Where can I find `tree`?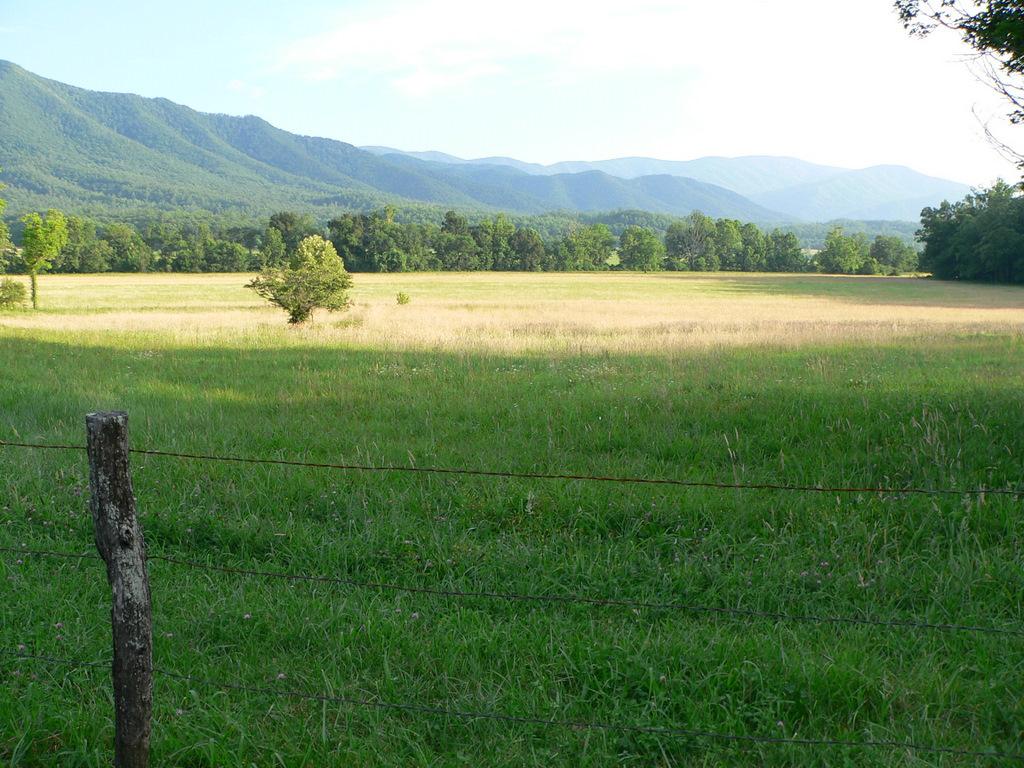
You can find it at x1=889, y1=0, x2=1023, y2=168.
